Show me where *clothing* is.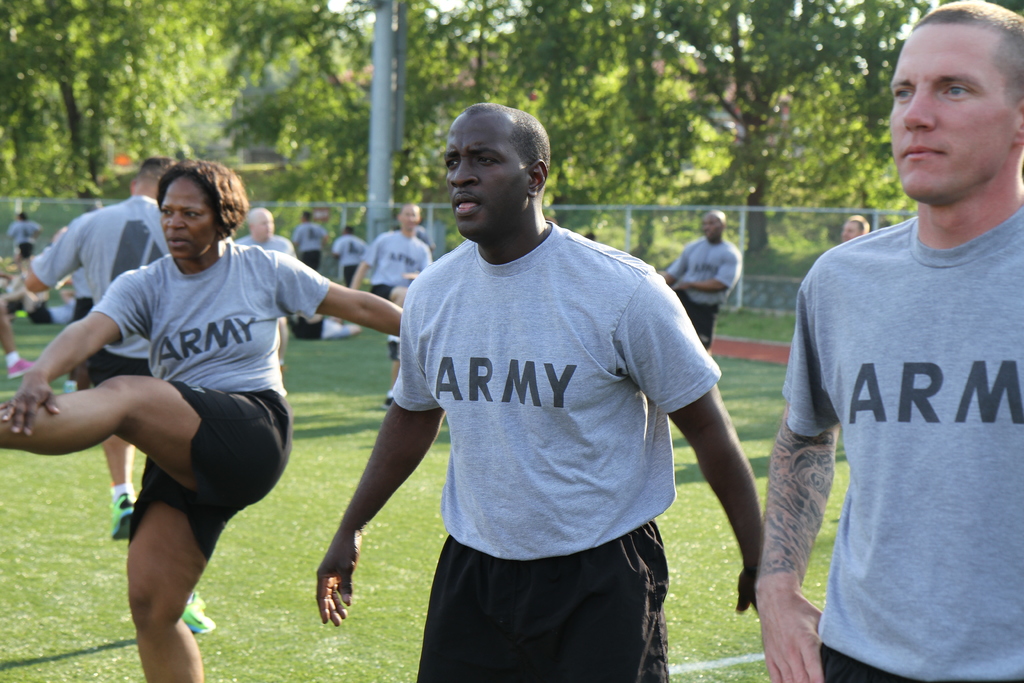
*clothing* is at detection(13, 219, 43, 275).
